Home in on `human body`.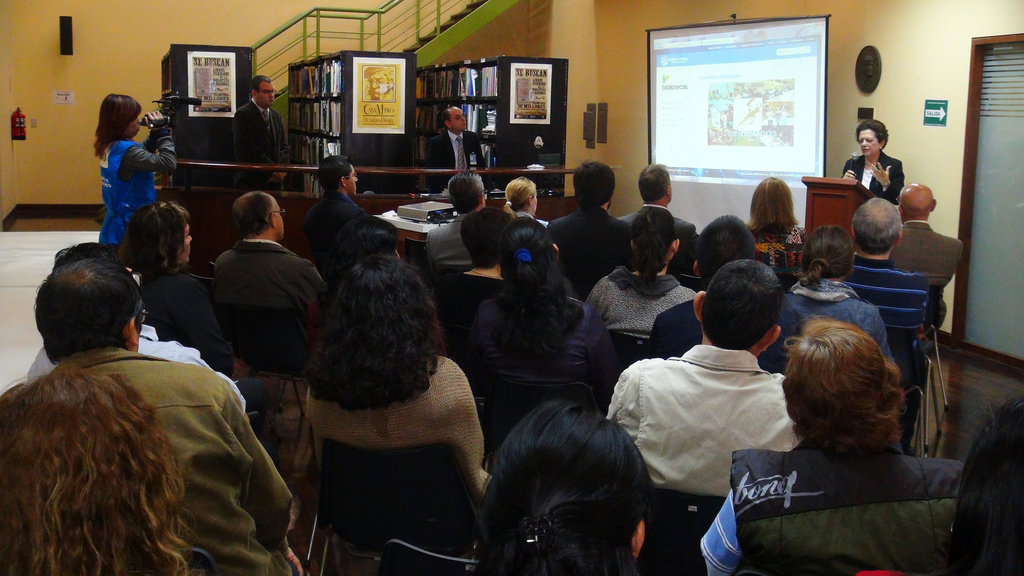
Homed in at {"x1": 884, "y1": 225, "x2": 964, "y2": 330}.
